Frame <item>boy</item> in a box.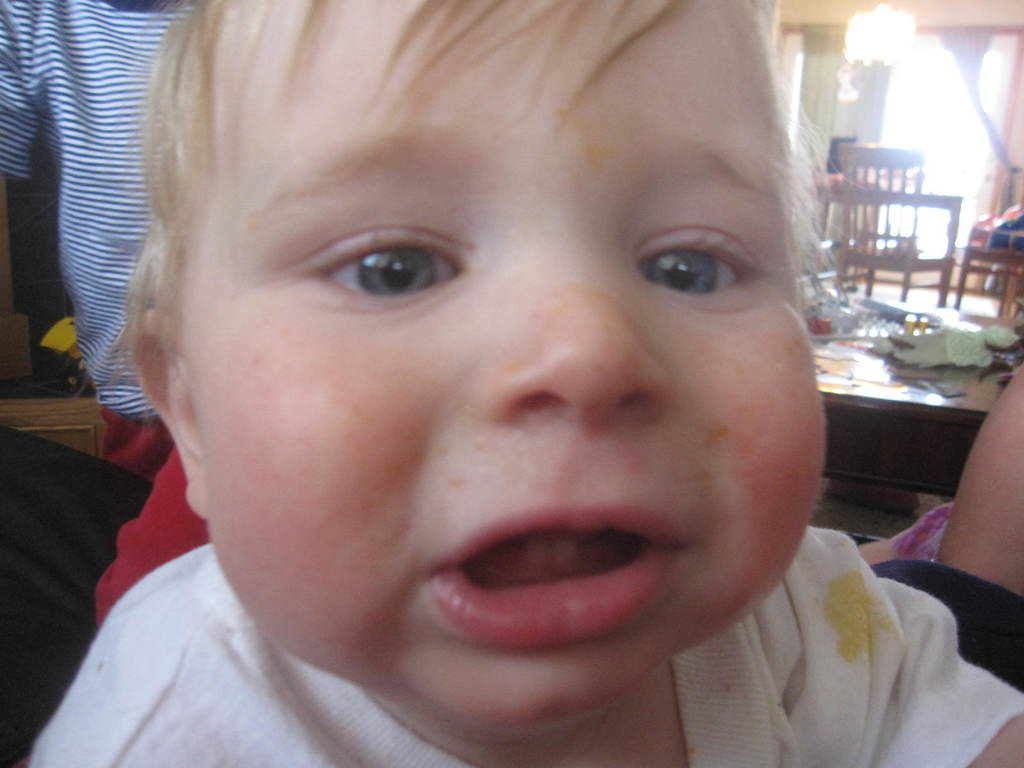
box(24, 0, 1023, 767).
